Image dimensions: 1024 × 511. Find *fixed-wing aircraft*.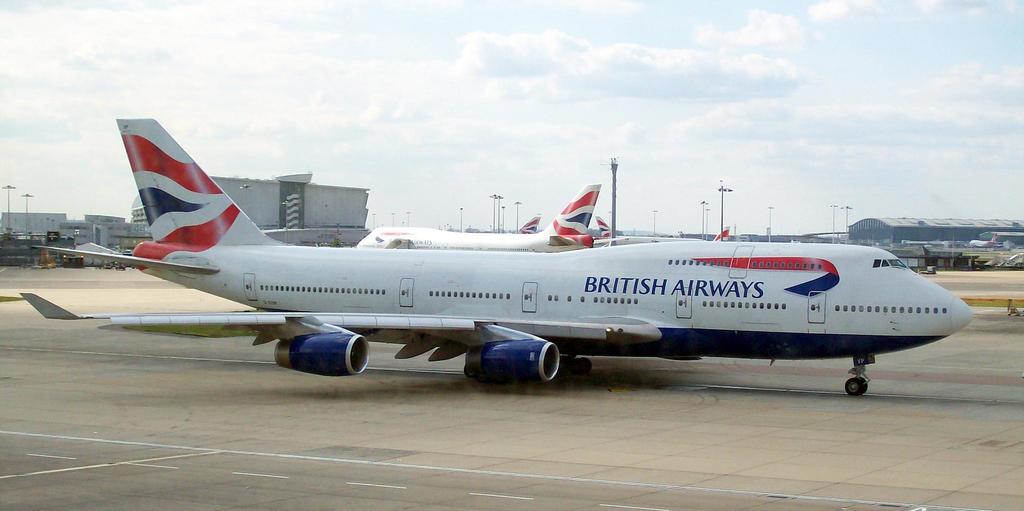
pyautogui.locateOnScreen(8, 114, 991, 392).
